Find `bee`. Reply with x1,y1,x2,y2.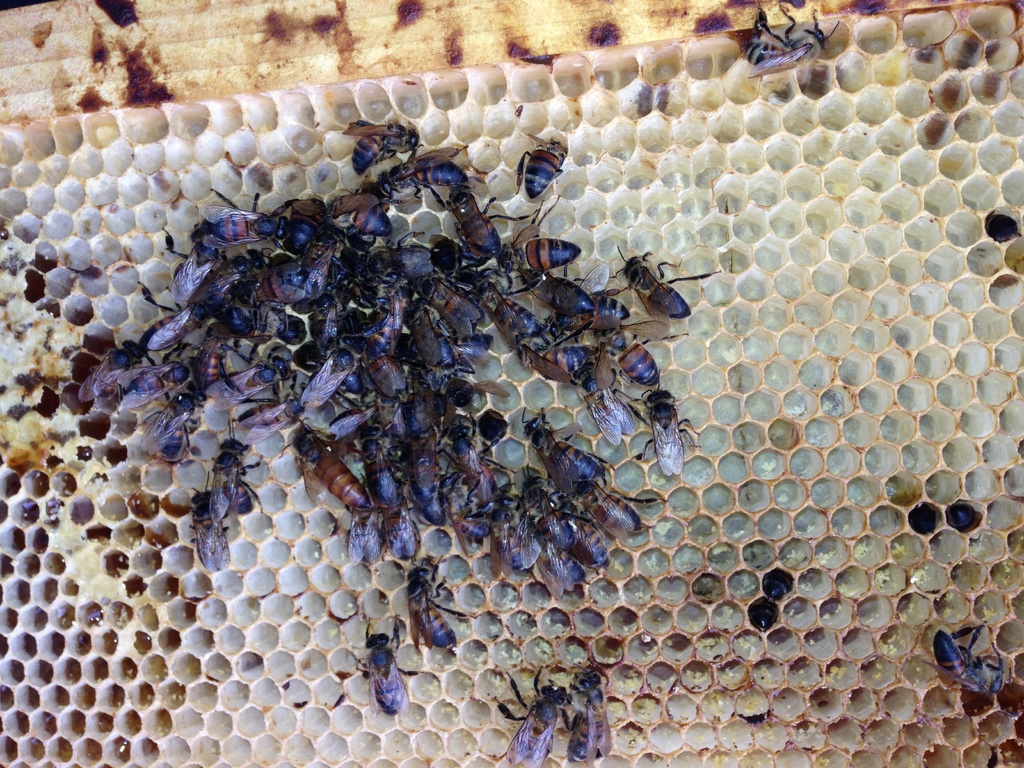
550,669,613,767.
